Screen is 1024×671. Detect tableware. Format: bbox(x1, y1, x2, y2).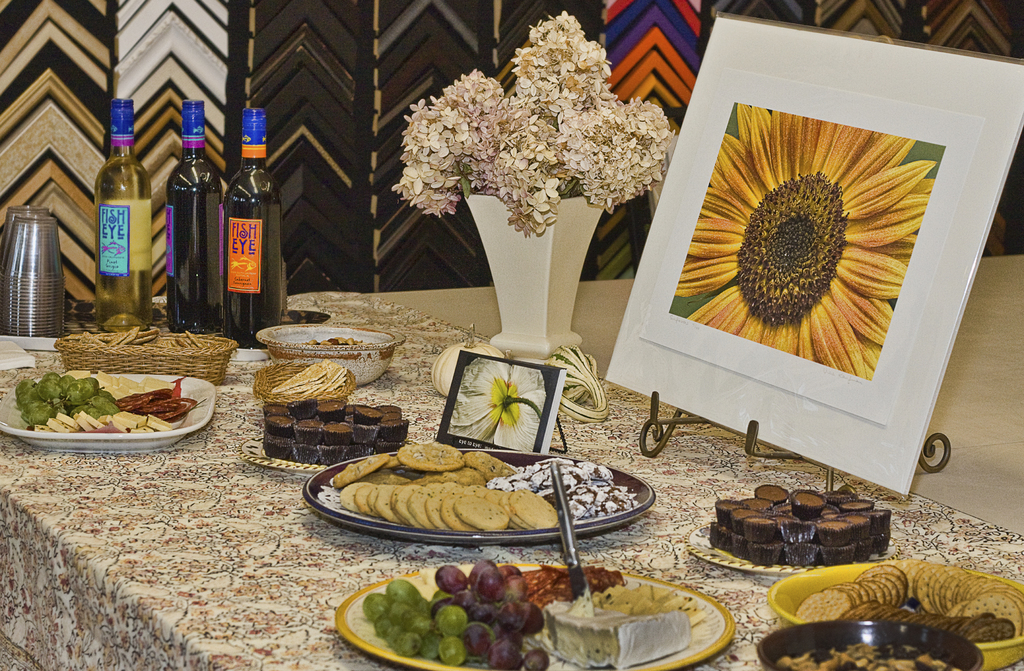
bbox(328, 559, 738, 670).
